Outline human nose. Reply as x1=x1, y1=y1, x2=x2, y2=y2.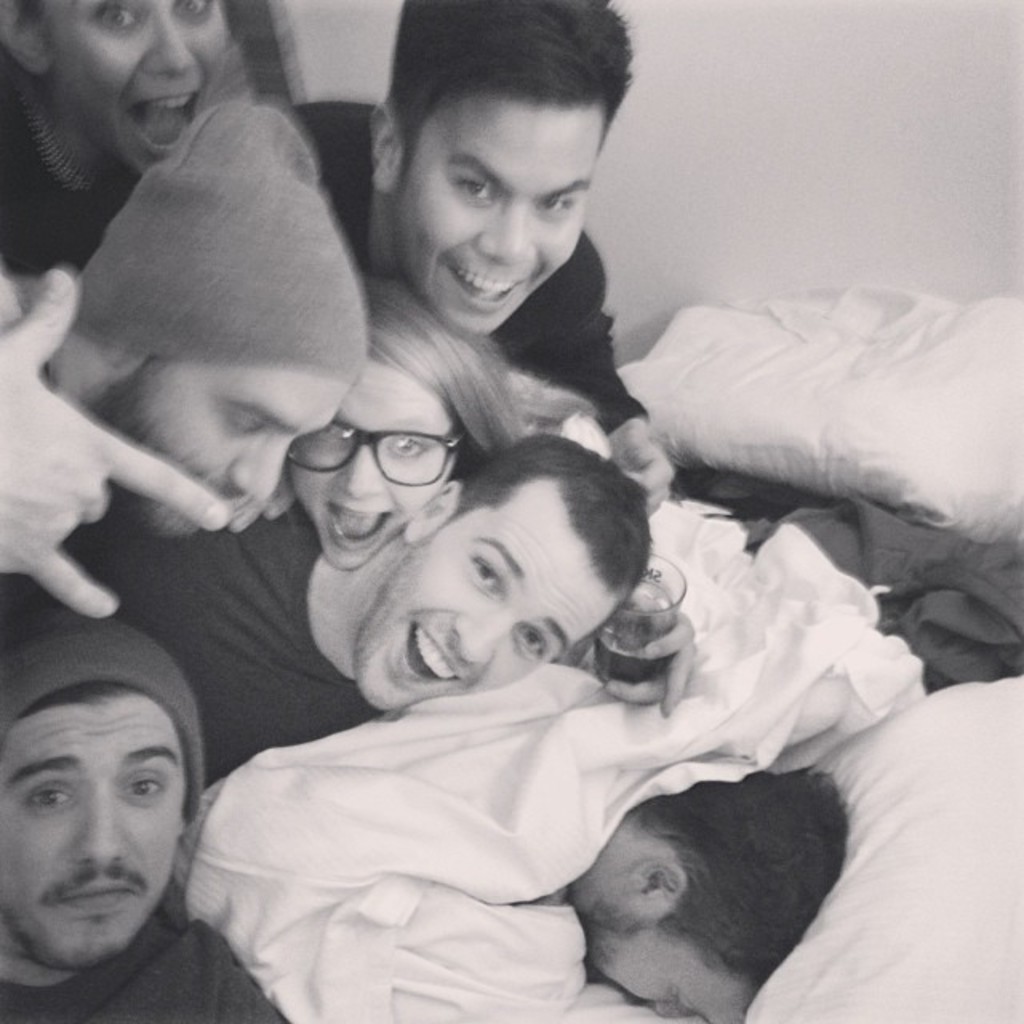
x1=131, y1=5, x2=194, y2=80.
